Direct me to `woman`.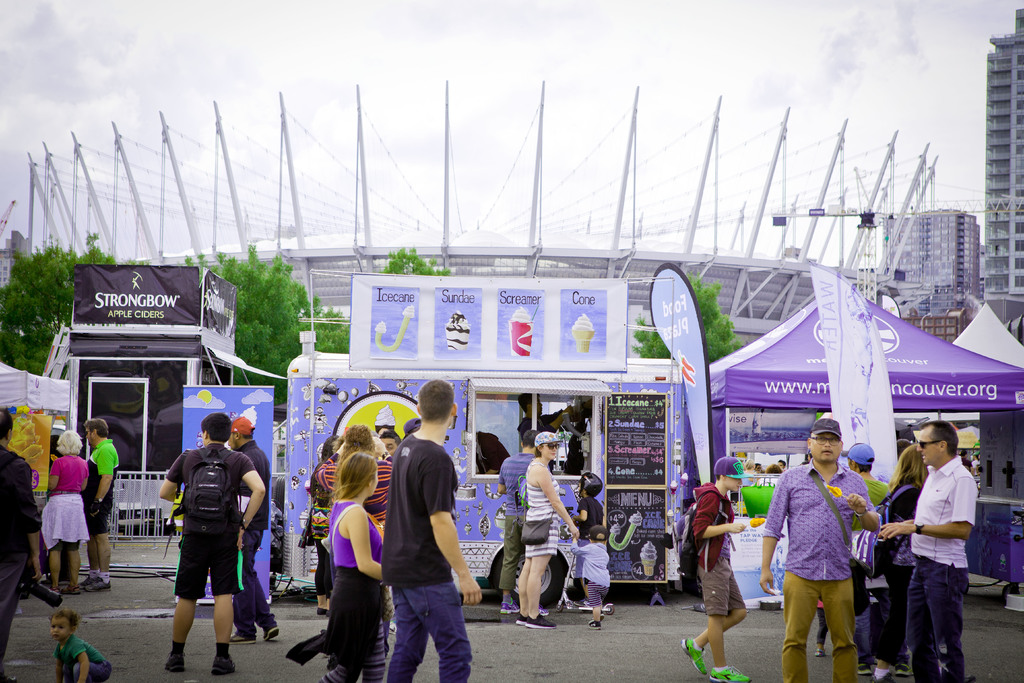
Direction: (left=40, top=429, right=89, bottom=594).
